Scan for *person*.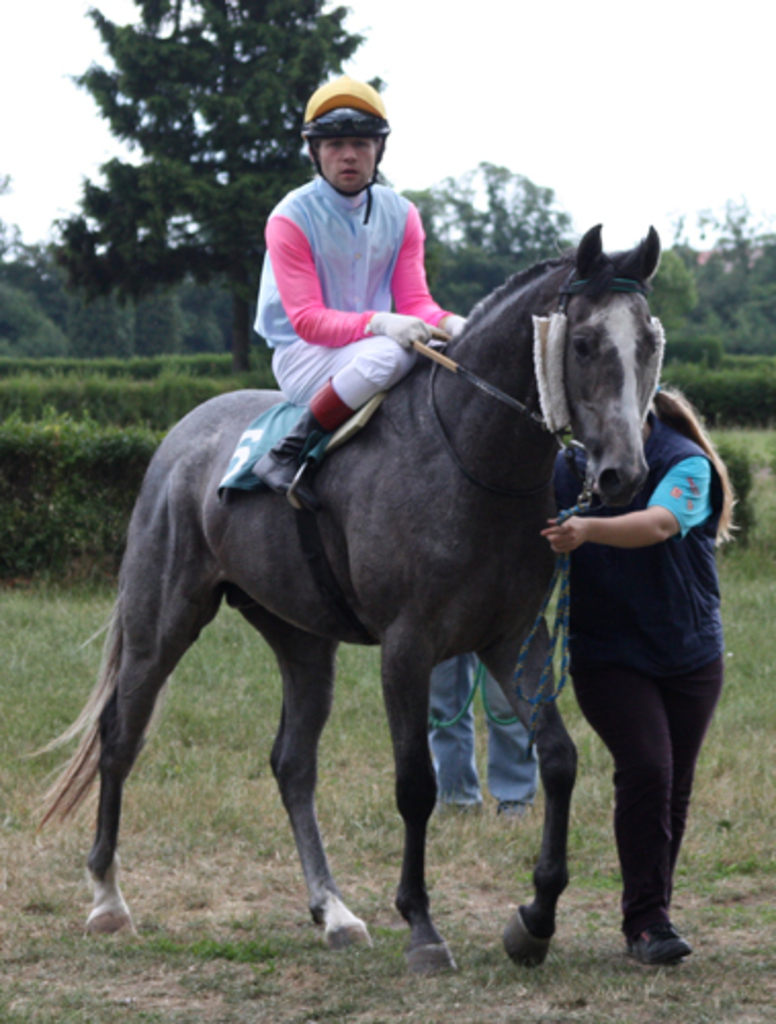
Scan result: select_region(250, 74, 469, 508).
